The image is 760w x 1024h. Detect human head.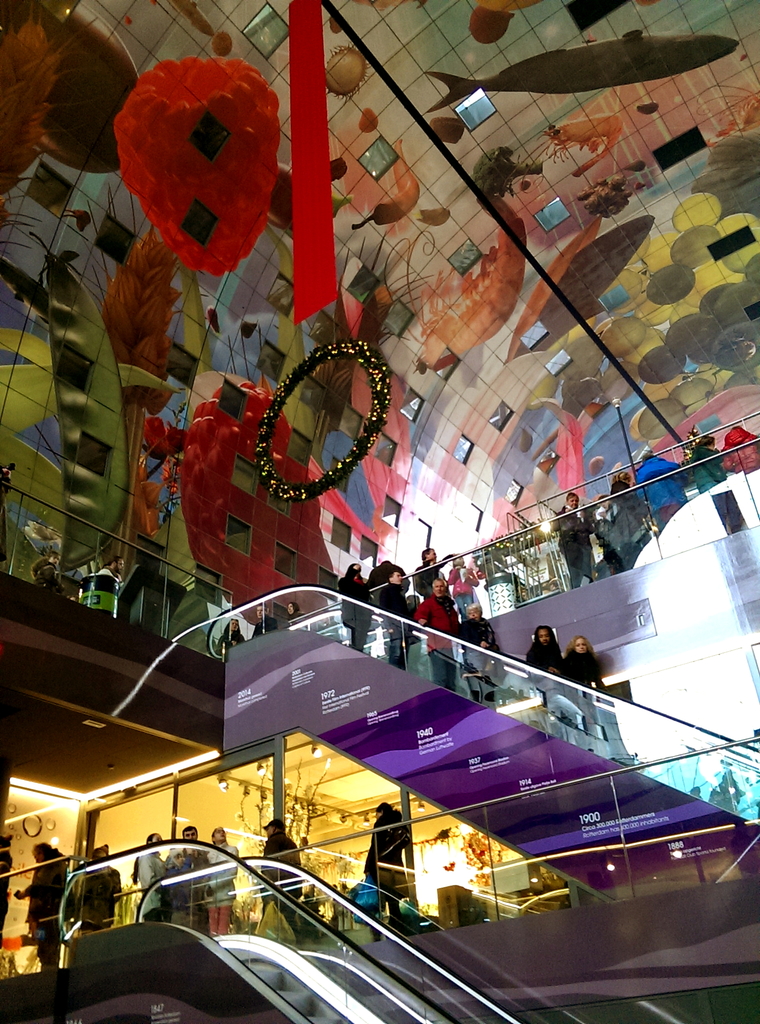
Detection: detection(230, 619, 239, 634).
